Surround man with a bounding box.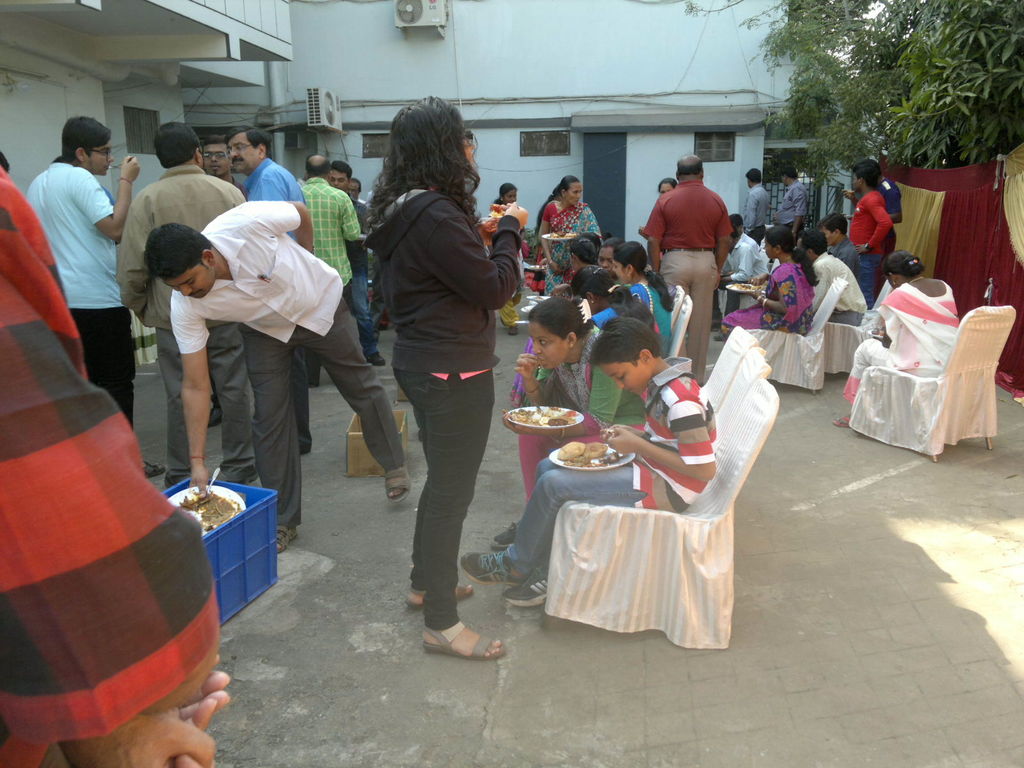
(198, 134, 246, 424).
